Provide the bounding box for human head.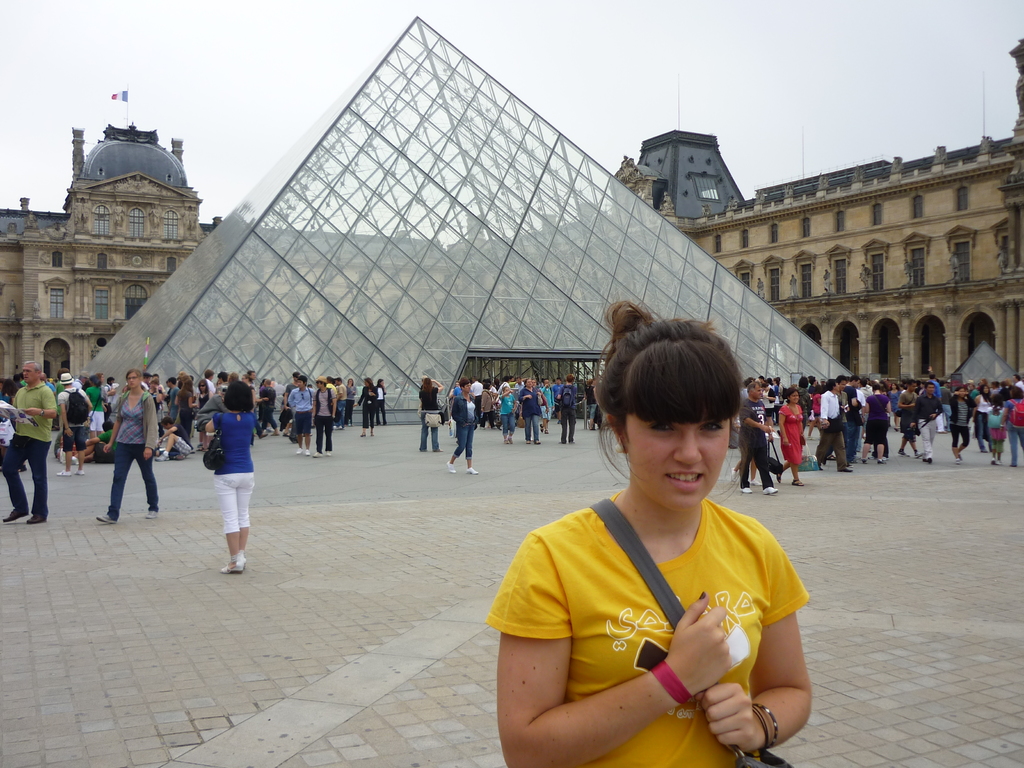
<region>601, 318, 758, 525</region>.
